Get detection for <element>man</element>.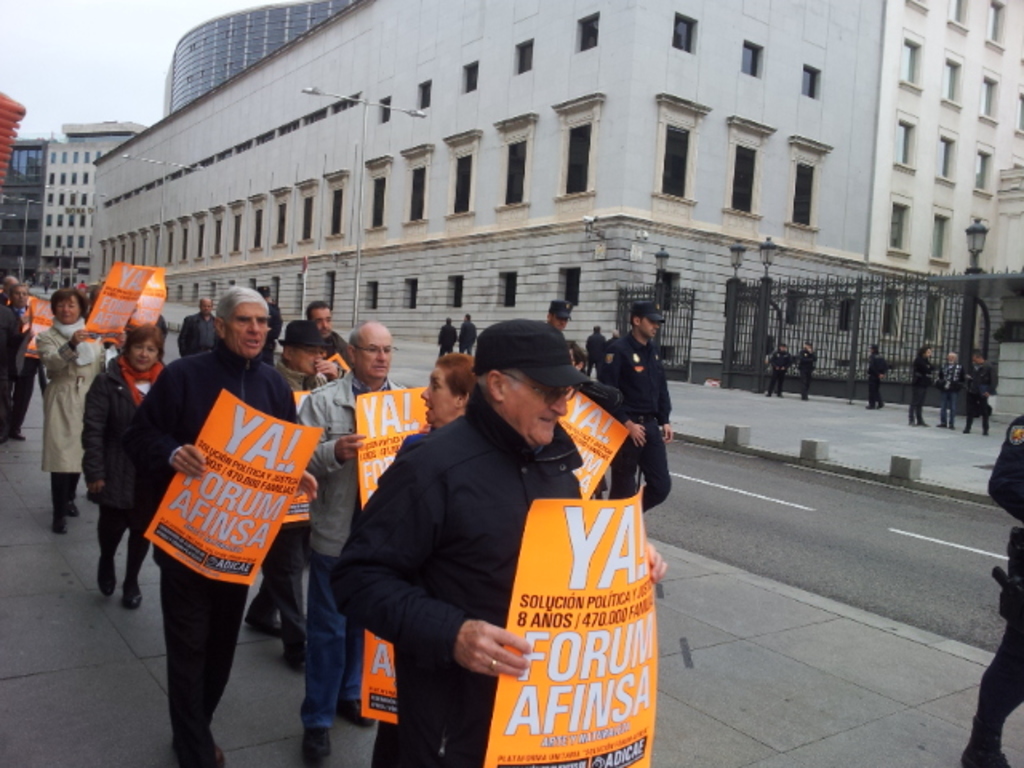
Detection: <box>942,358,955,427</box>.
